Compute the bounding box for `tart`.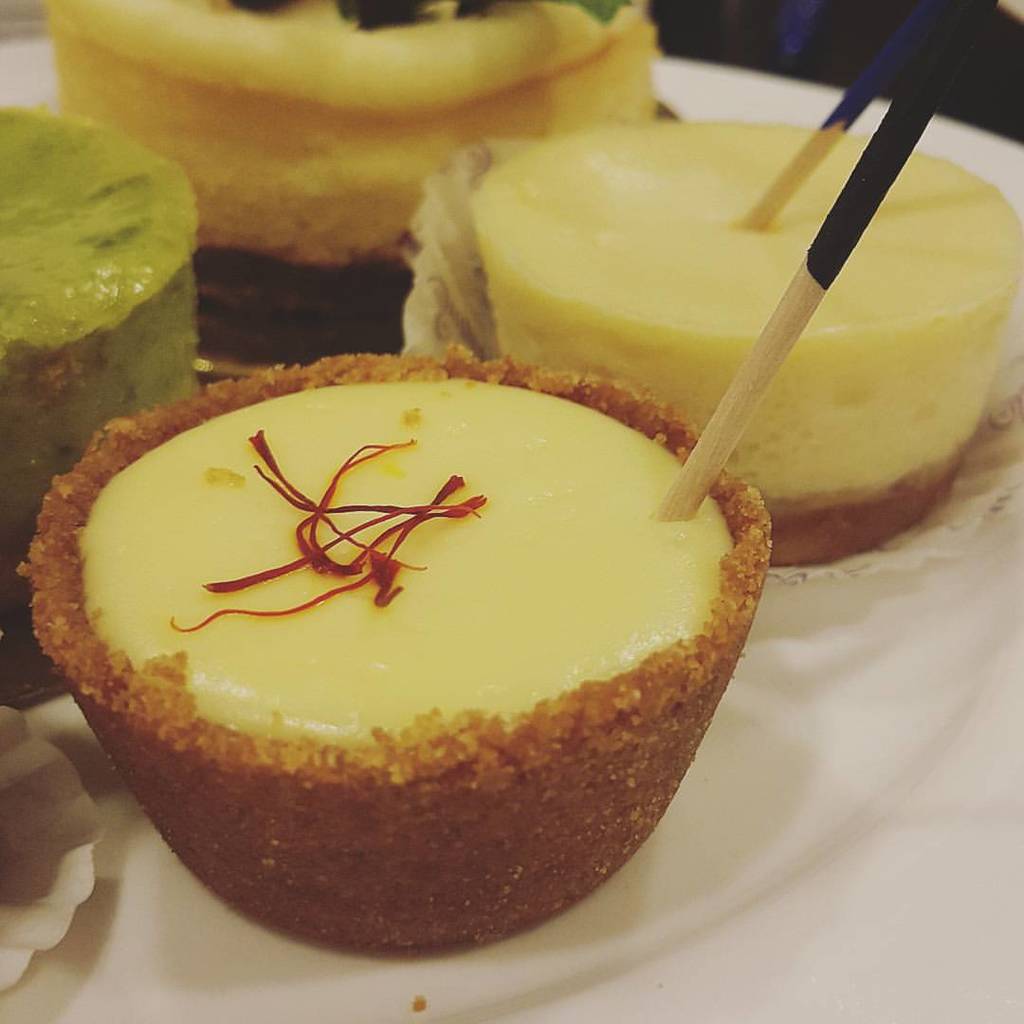
[left=17, top=350, right=773, bottom=955].
